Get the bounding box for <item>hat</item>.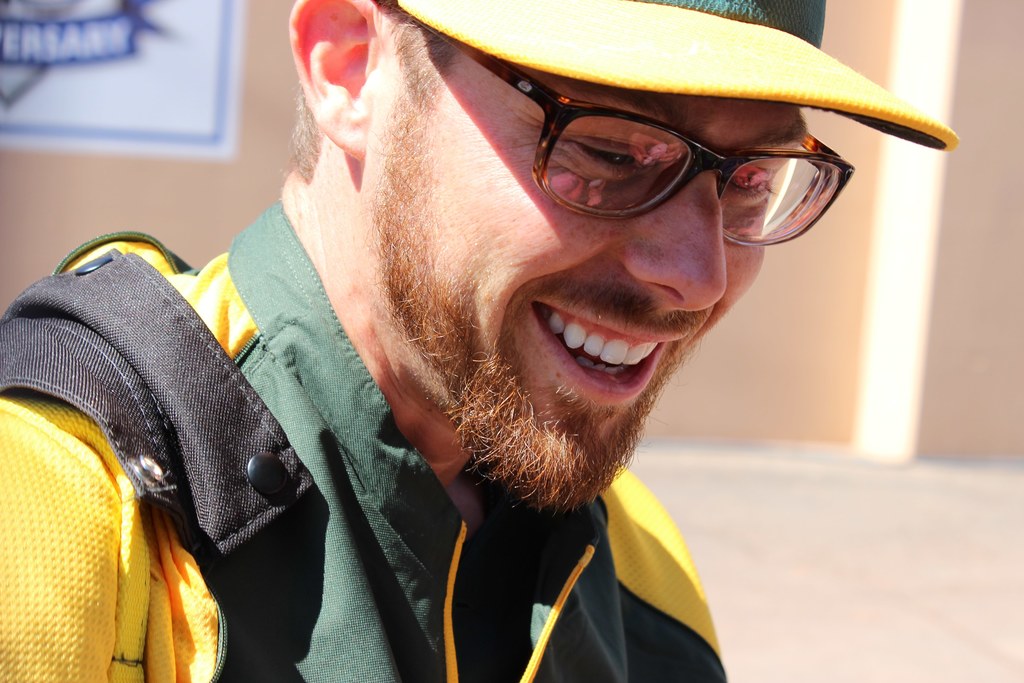
locate(380, 0, 959, 152).
